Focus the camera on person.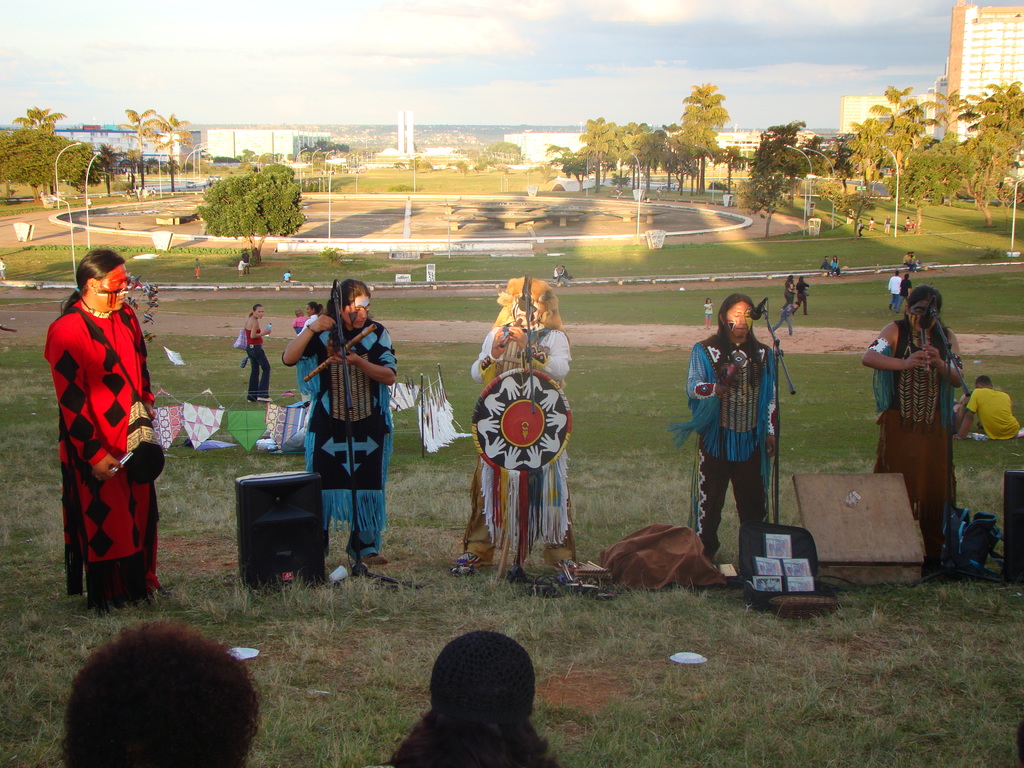
Focus region: x1=822 y1=255 x2=840 y2=275.
